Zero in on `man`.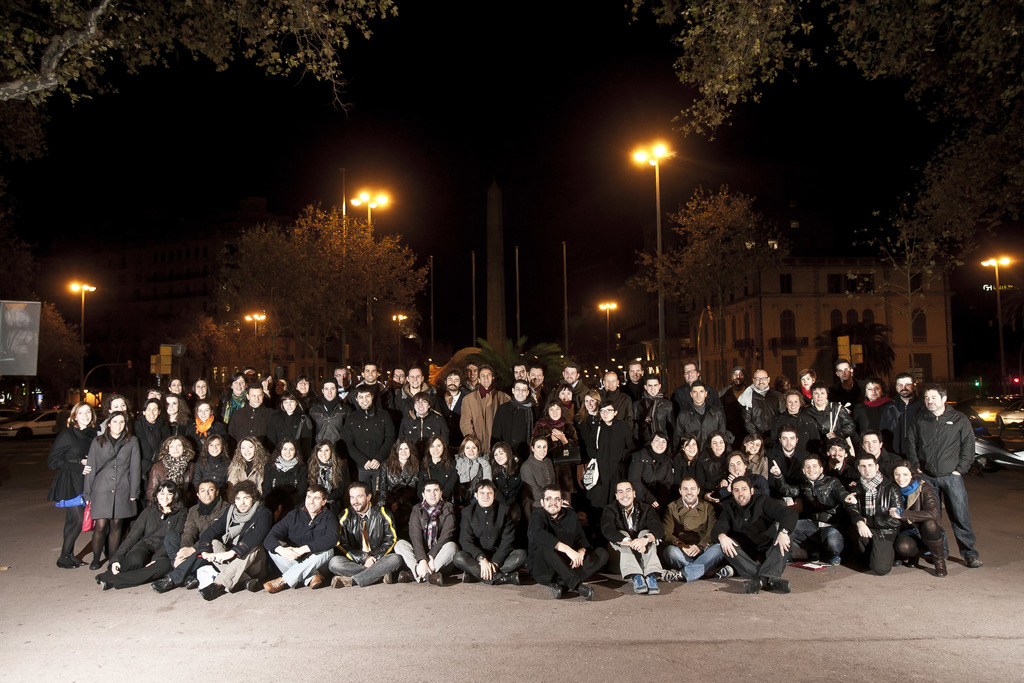
Zeroed in: (x1=662, y1=474, x2=733, y2=582).
